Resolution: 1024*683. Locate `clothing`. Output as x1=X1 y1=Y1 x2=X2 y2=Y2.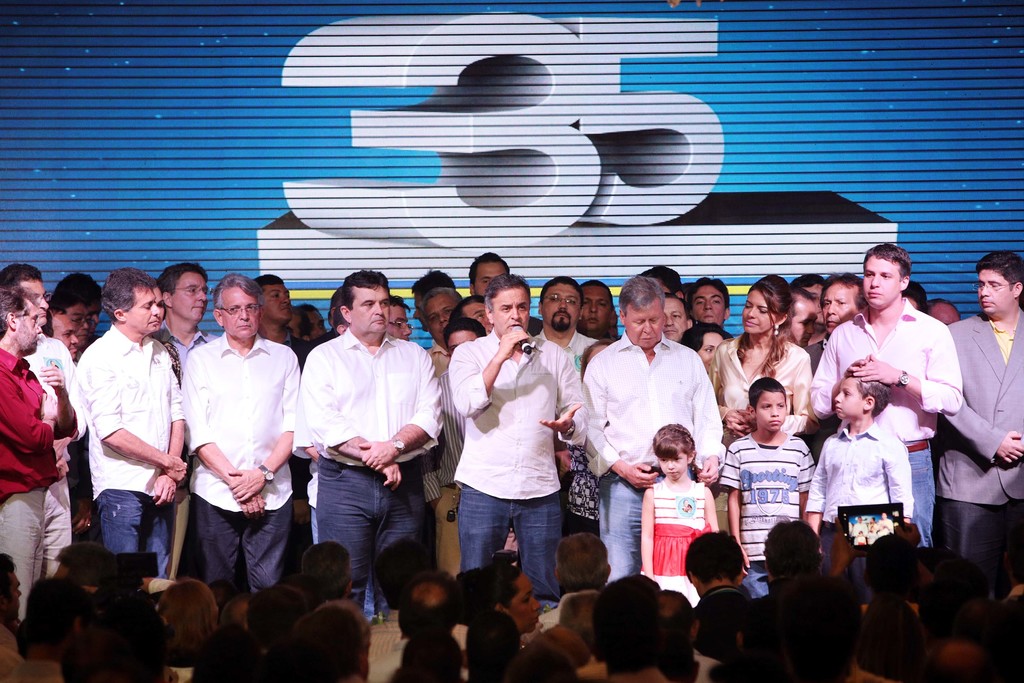
x1=908 y1=443 x2=936 y2=545.
